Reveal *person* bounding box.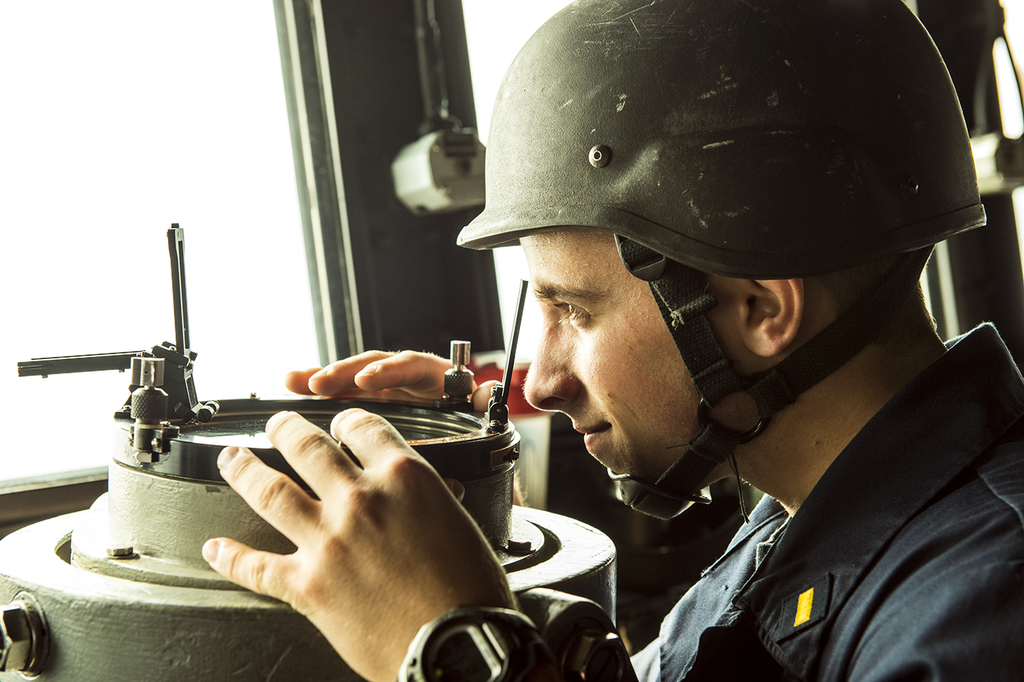
Revealed: (x1=199, y1=1, x2=1004, y2=681).
